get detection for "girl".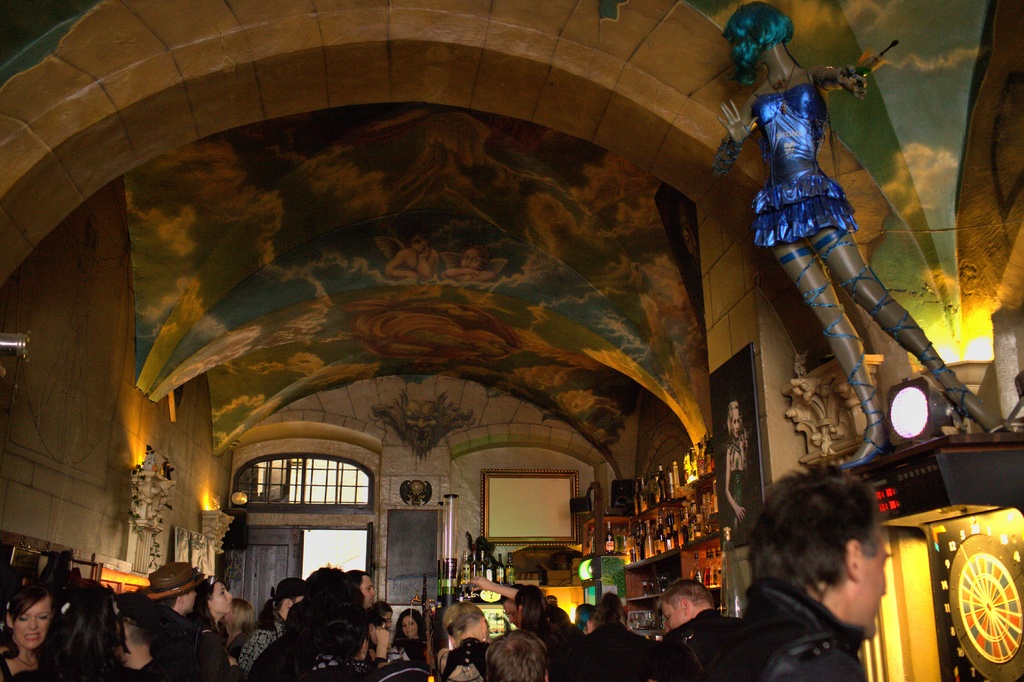
Detection: crop(448, 605, 494, 644).
